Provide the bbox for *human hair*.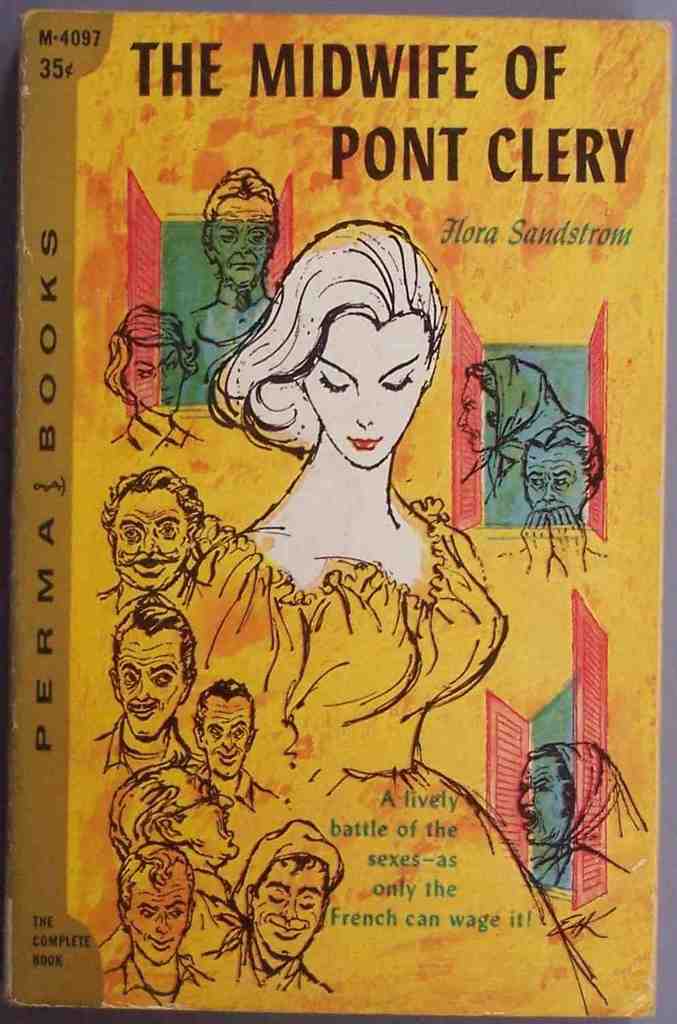
108,750,189,858.
